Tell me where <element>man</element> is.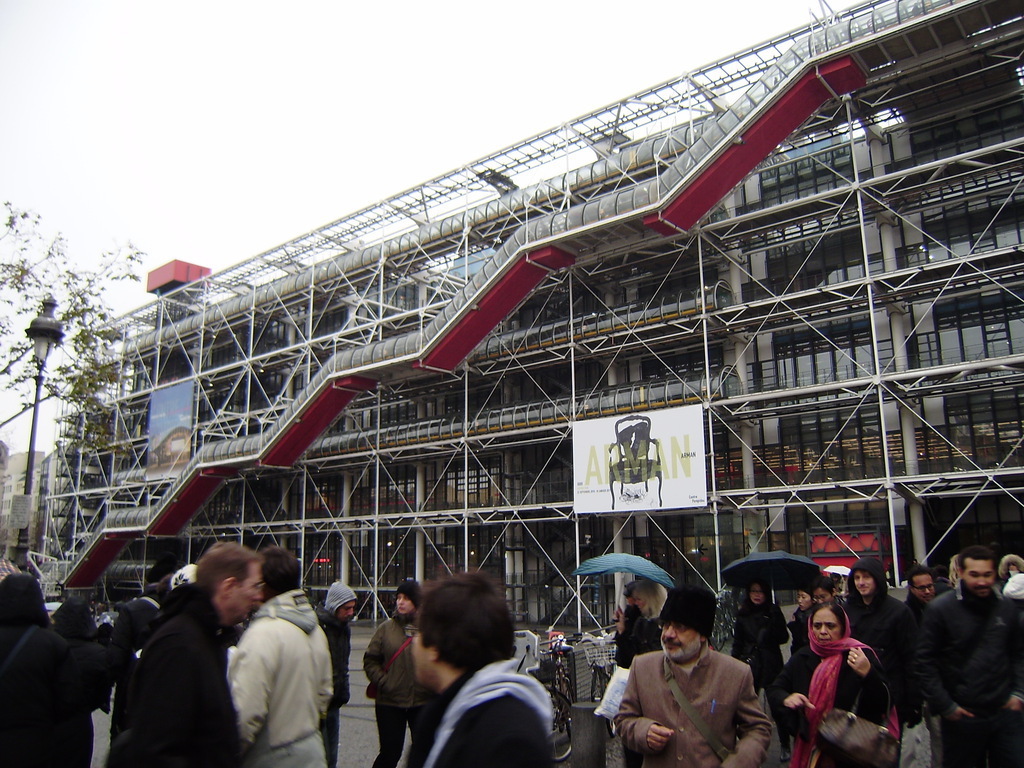
<element>man</element> is at <region>346, 590, 571, 762</region>.
